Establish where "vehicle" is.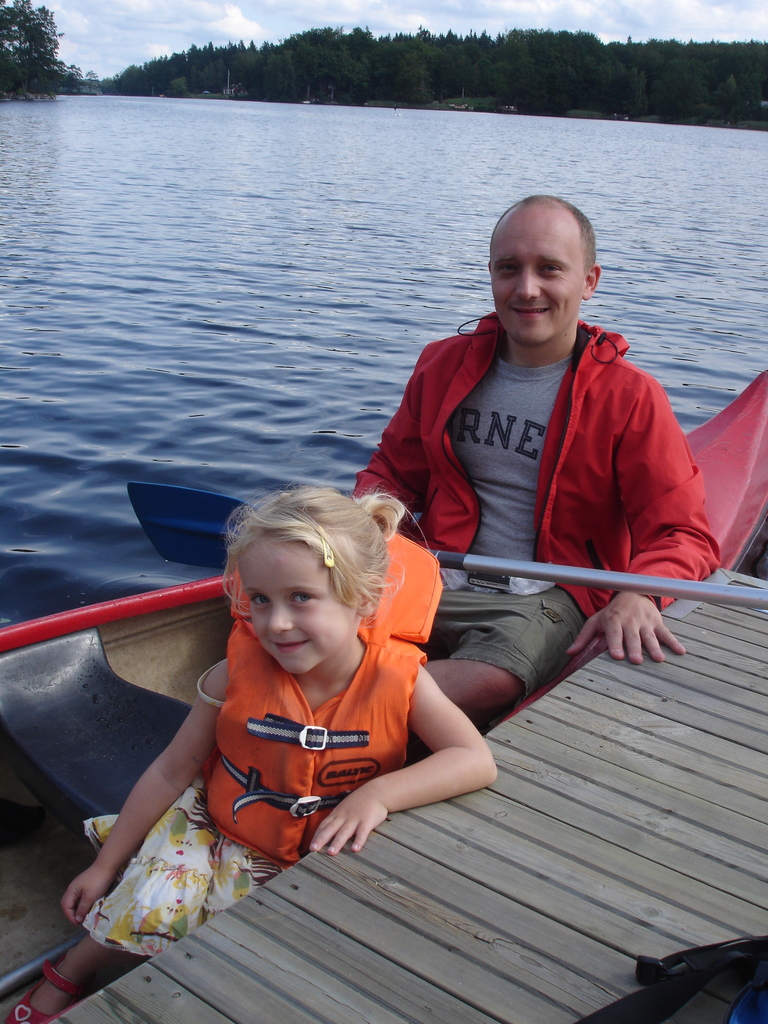
Established at box(0, 368, 767, 1023).
